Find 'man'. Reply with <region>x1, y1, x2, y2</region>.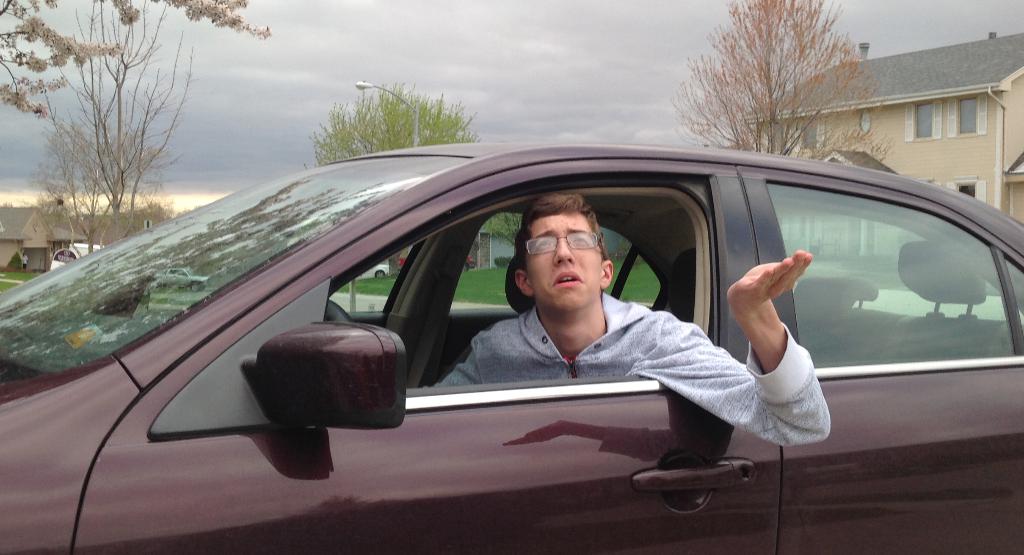
<region>493, 177, 826, 458</region>.
